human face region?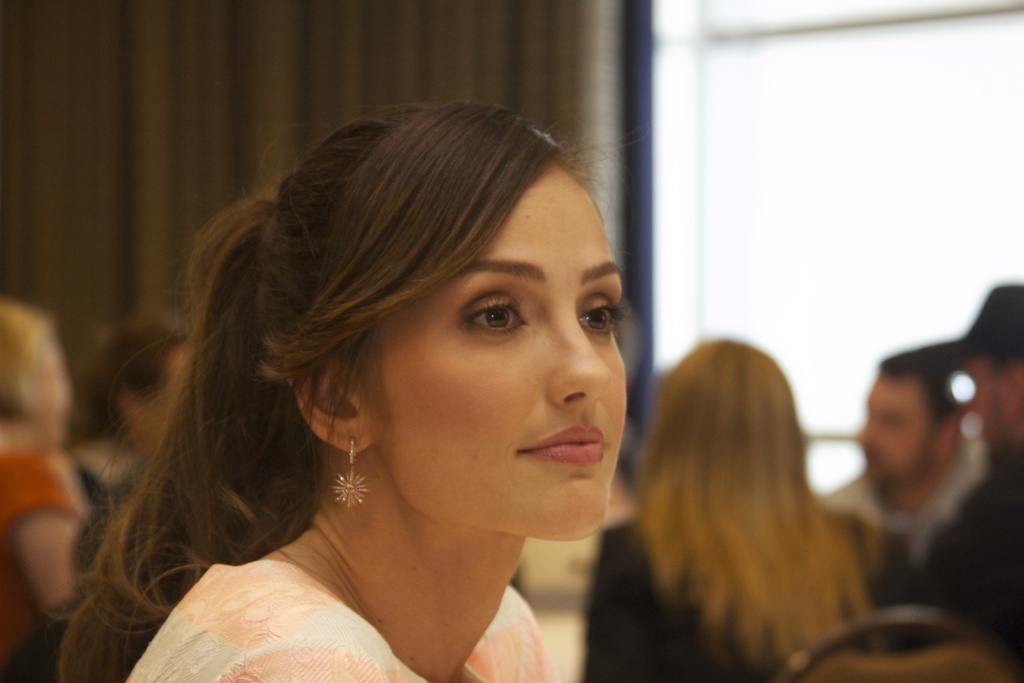
[x1=854, y1=368, x2=934, y2=497]
